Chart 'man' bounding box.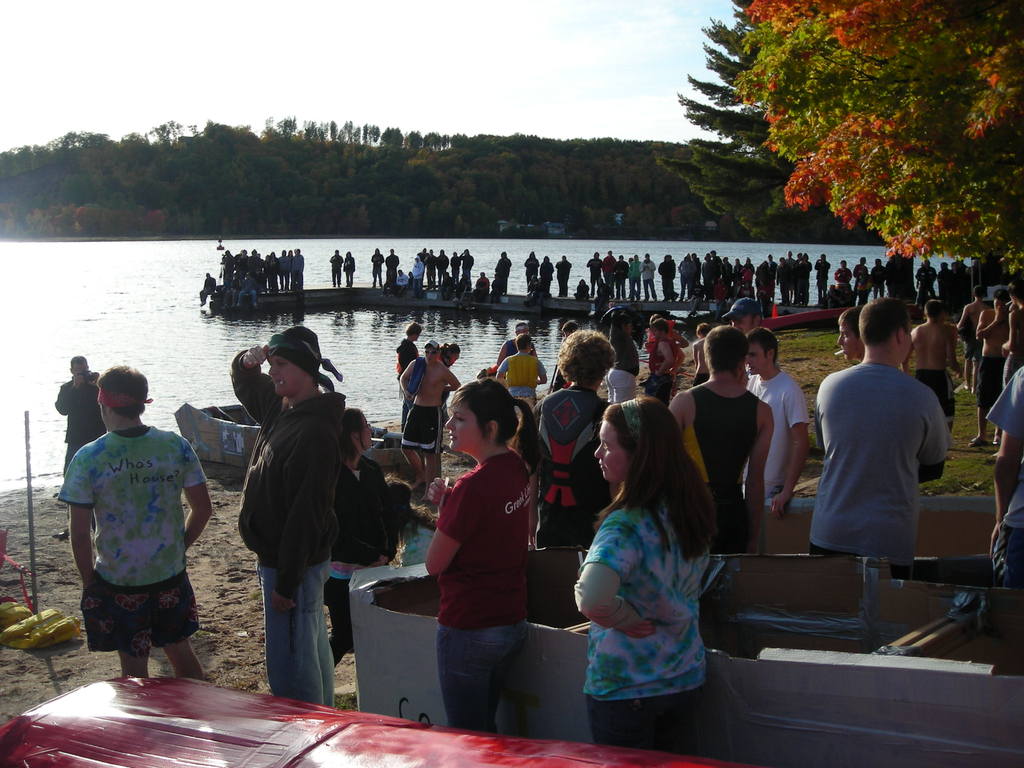
Charted: [left=835, top=304, right=864, bottom=362].
